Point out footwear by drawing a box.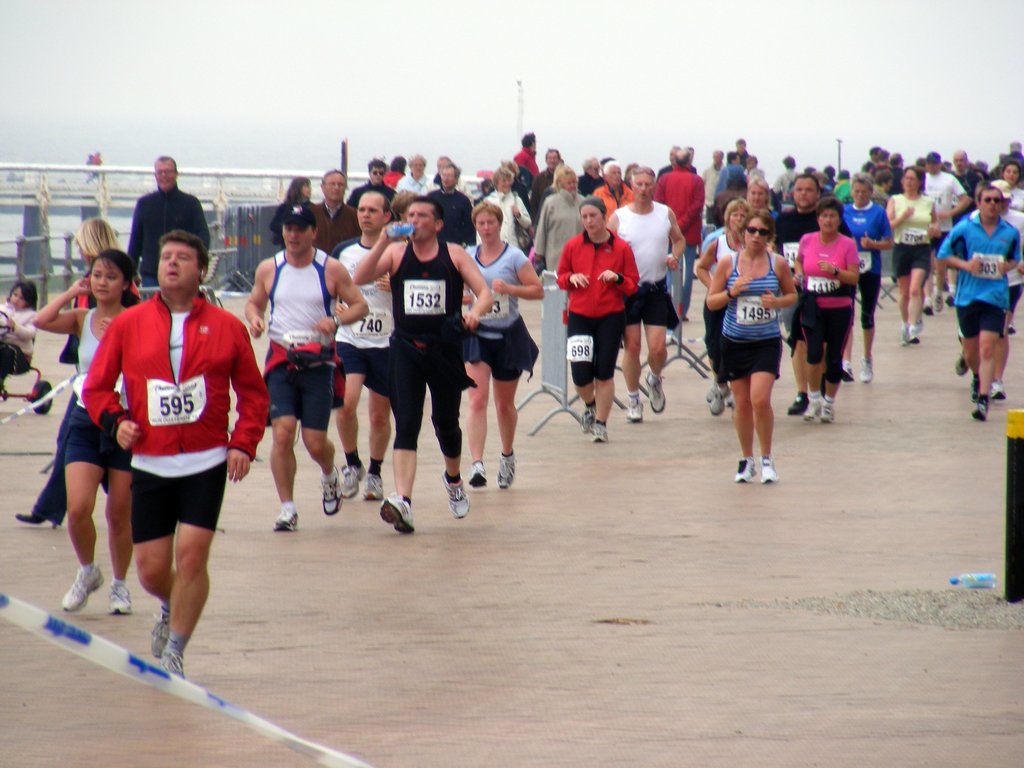
{"left": 438, "top": 467, "right": 469, "bottom": 519}.
